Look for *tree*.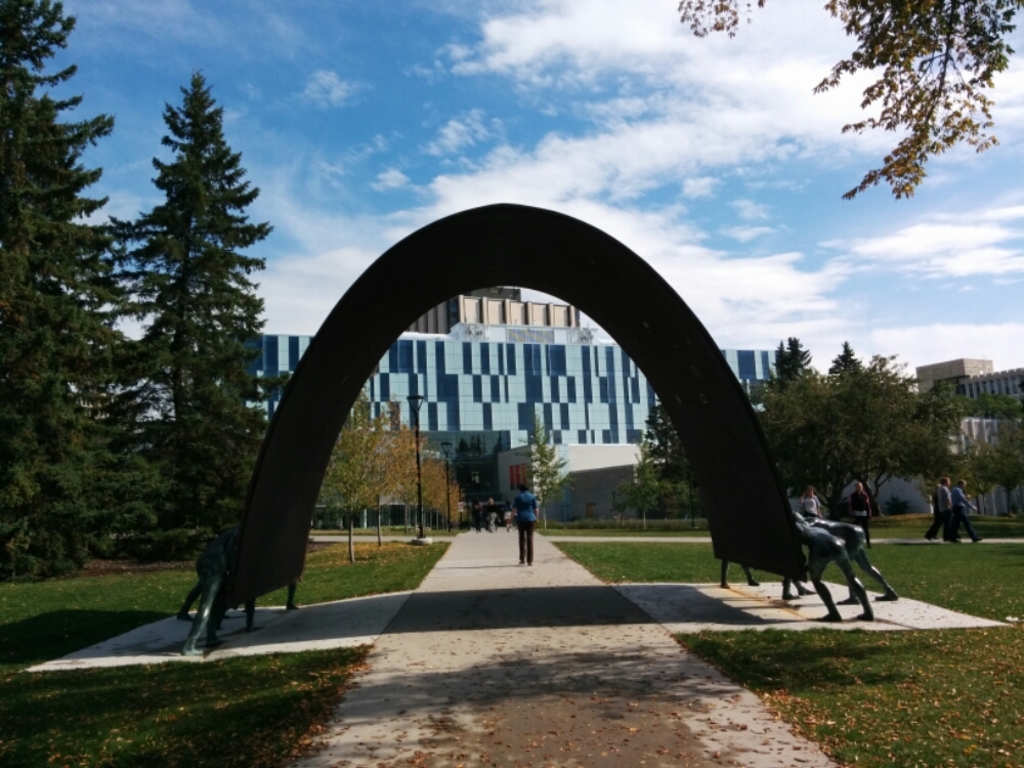
Found: Rect(306, 387, 464, 563).
